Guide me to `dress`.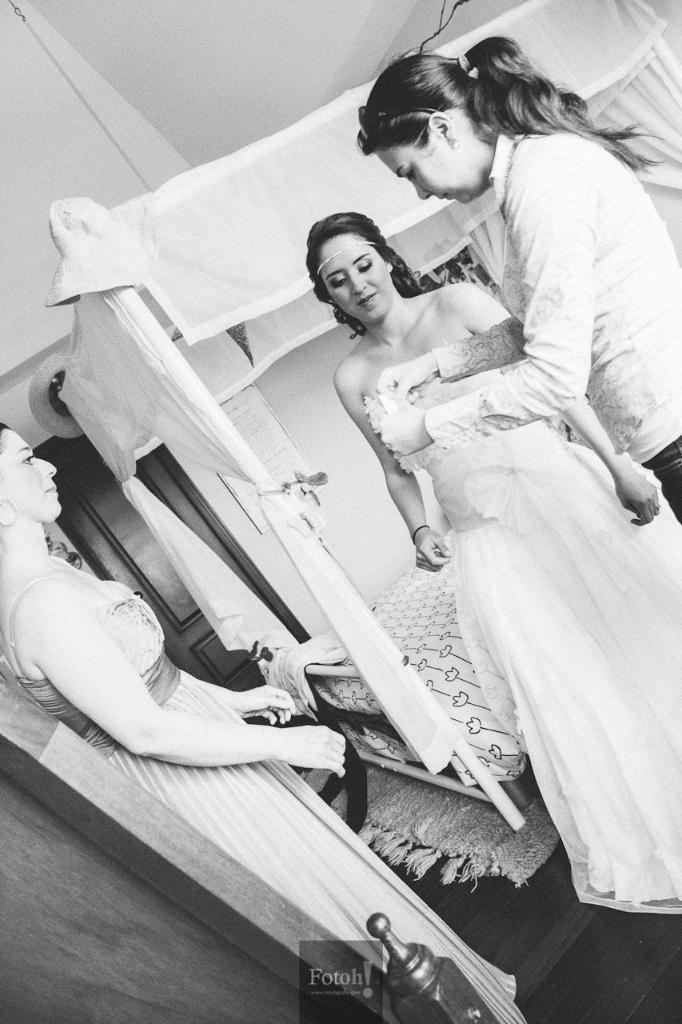
Guidance: <box>0,534,519,1023</box>.
